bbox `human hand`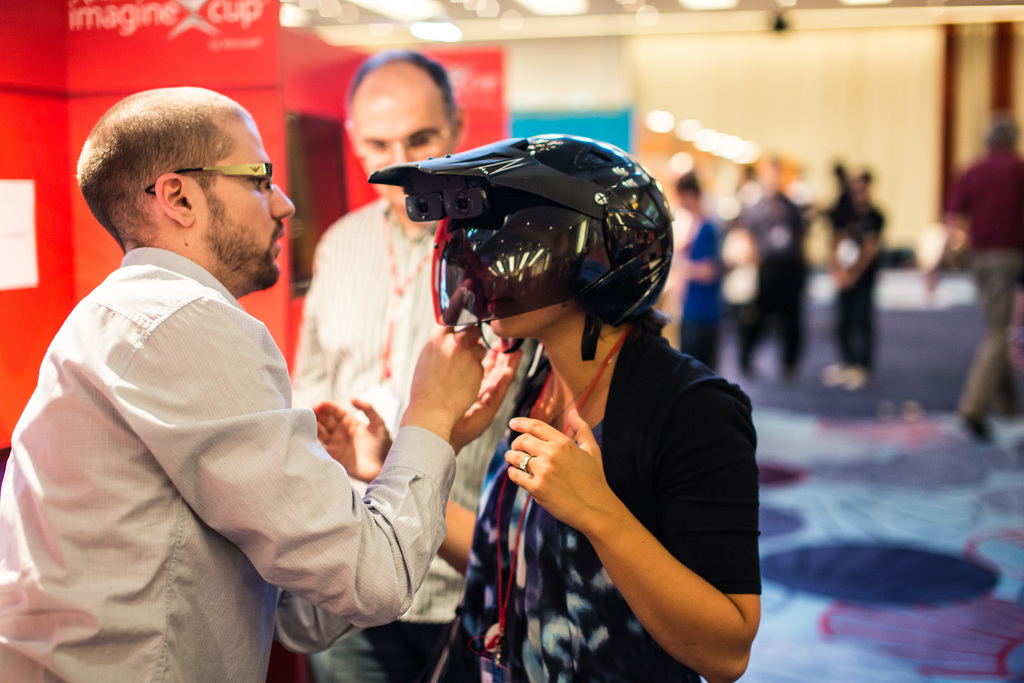
l=504, t=408, r=611, b=534
